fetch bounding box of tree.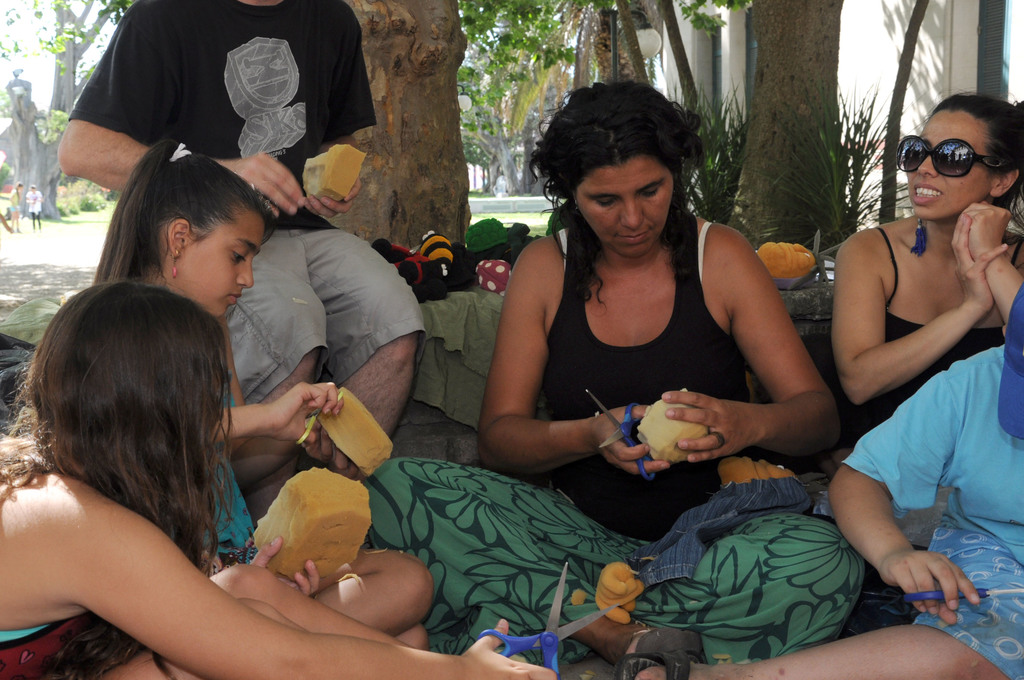
Bbox: Rect(317, 0, 472, 251).
